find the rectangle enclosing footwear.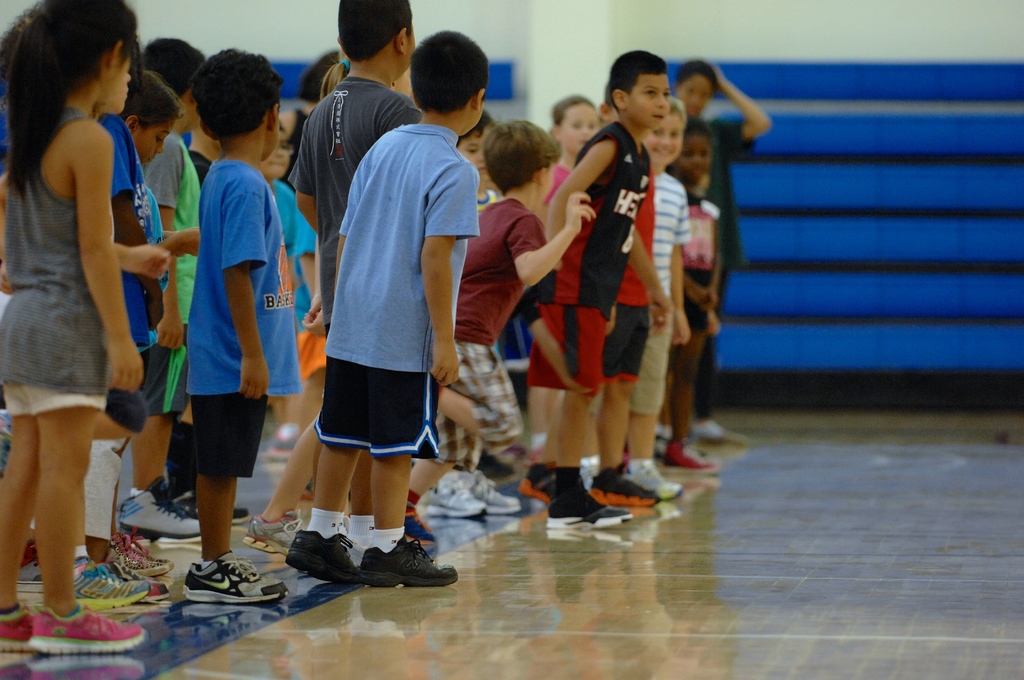
box(33, 605, 150, 659).
